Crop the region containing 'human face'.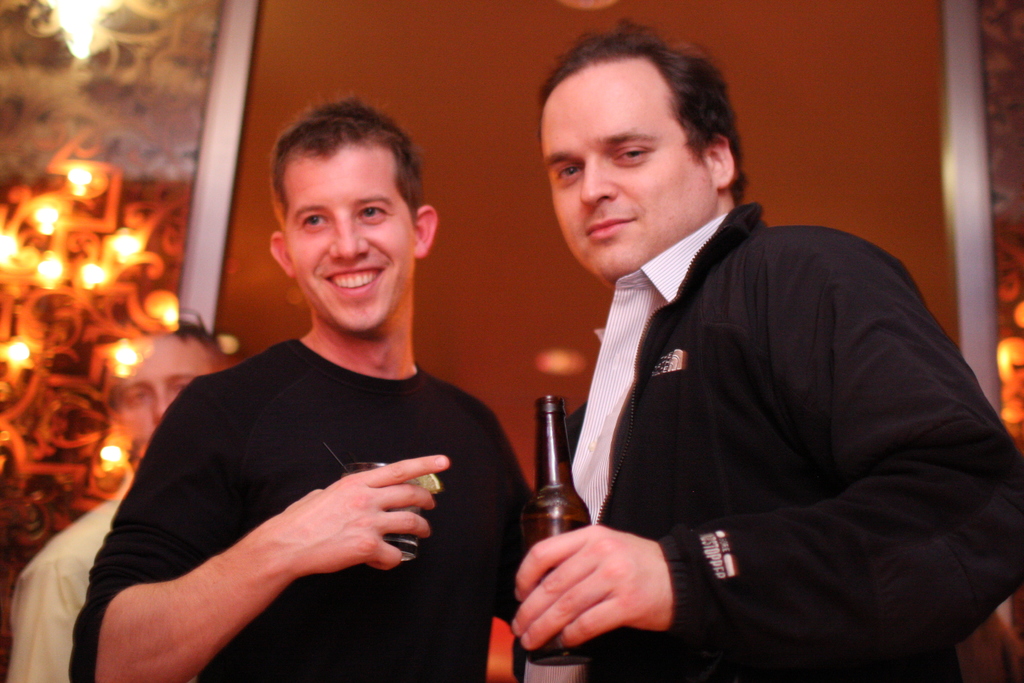
Crop region: x1=115, y1=334, x2=220, y2=445.
